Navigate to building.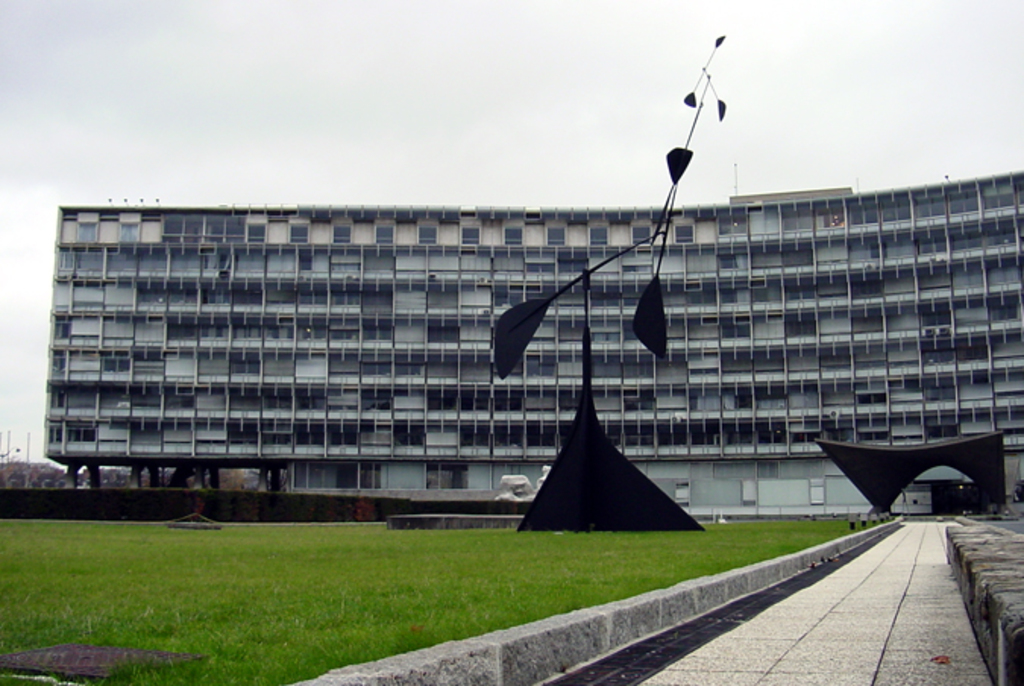
Navigation target: [x1=42, y1=172, x2=1022, y2=511].
